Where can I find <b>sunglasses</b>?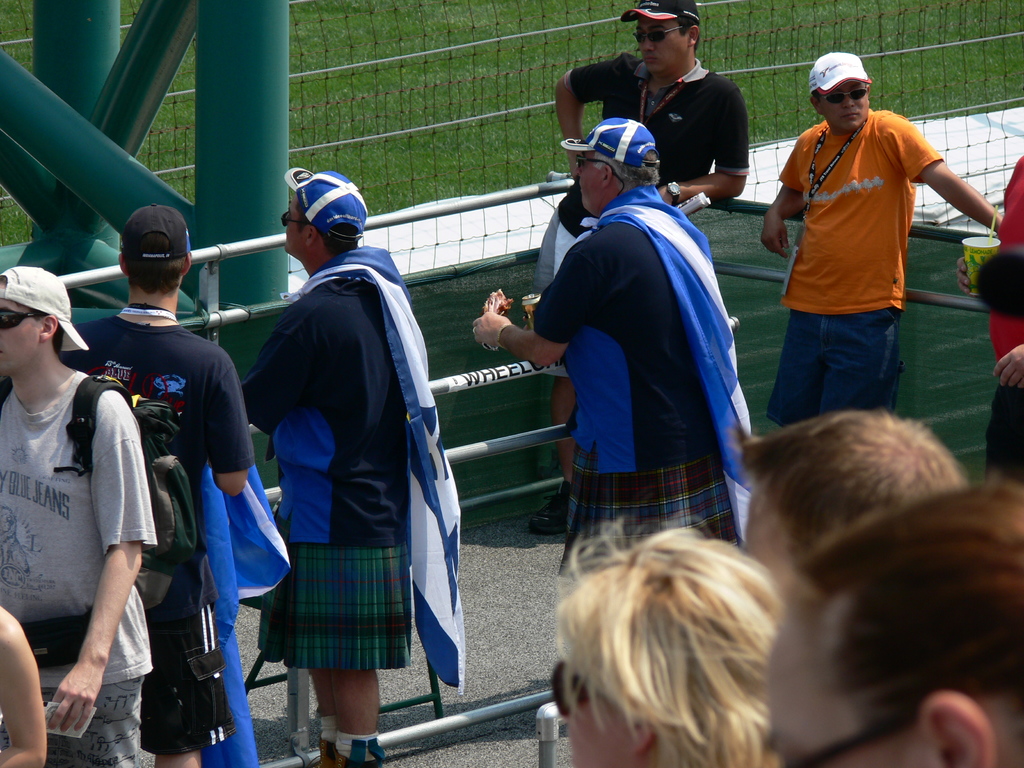
You can find it at <region>275, 205, 308, 232</region>.
